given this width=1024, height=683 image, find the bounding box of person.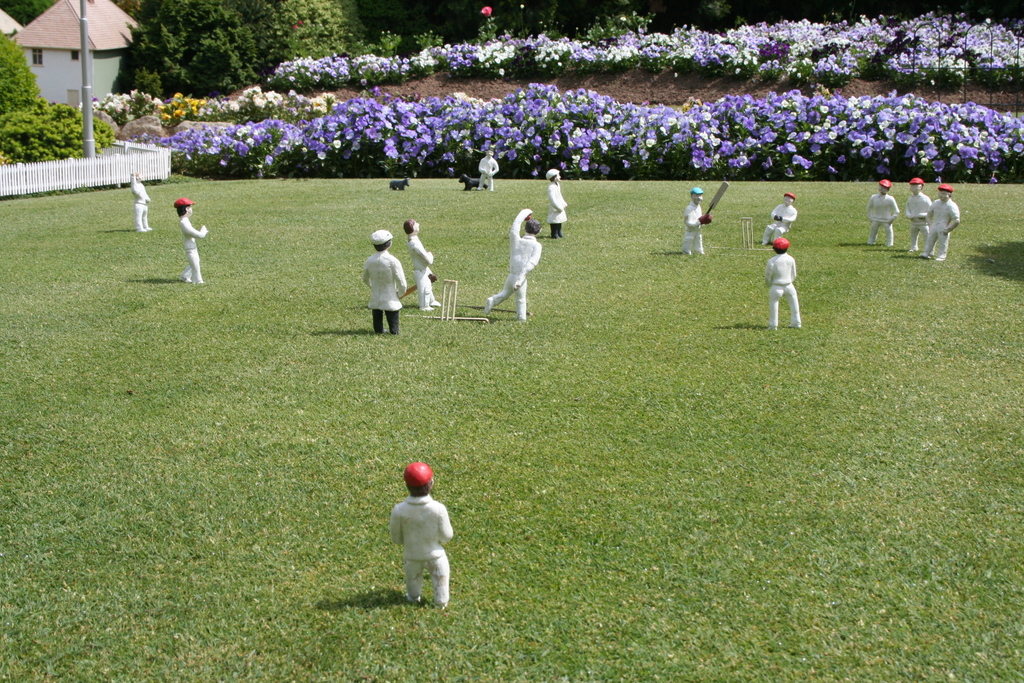
(764, 236, 800, 331).
